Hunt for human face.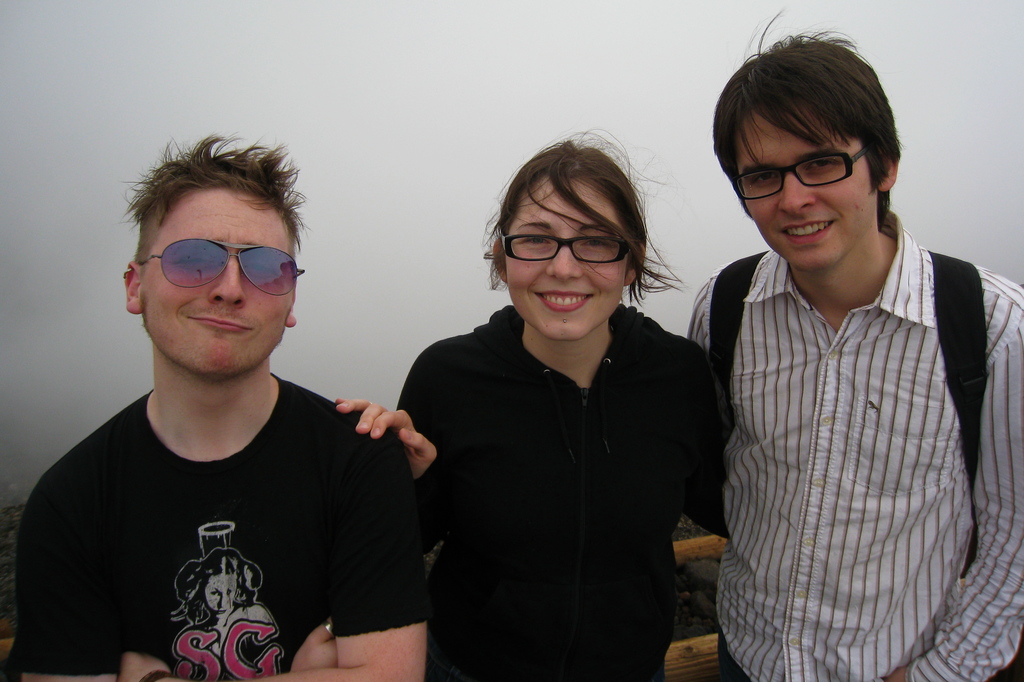
Hunted down at [x1=733, y1=93, x2=868, y2=277].
